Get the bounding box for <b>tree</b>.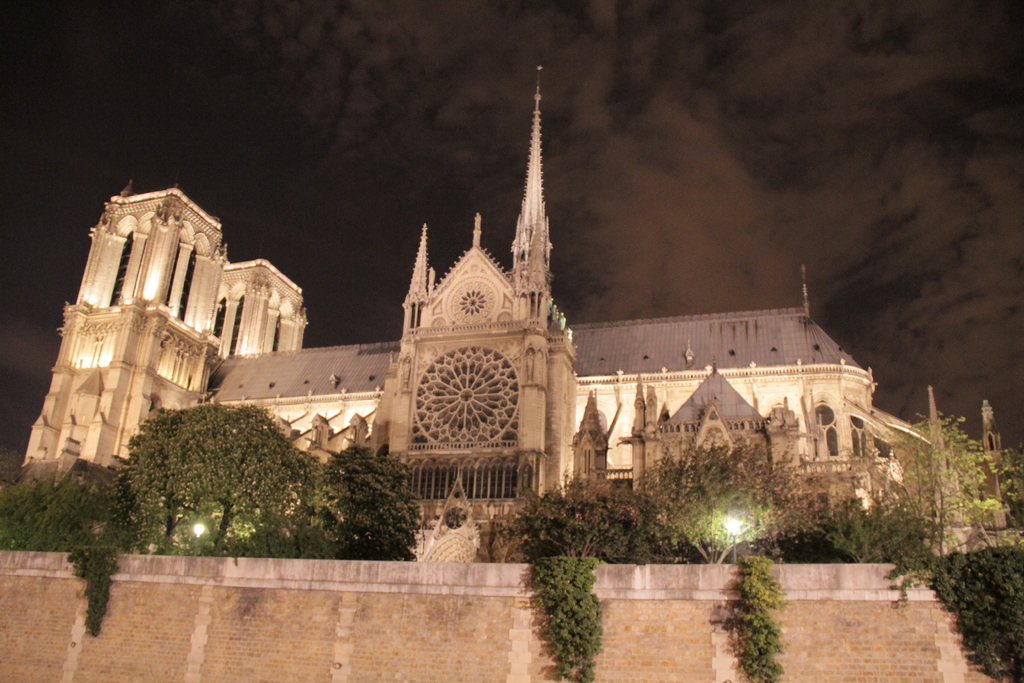
328, 436, 435, 568.
